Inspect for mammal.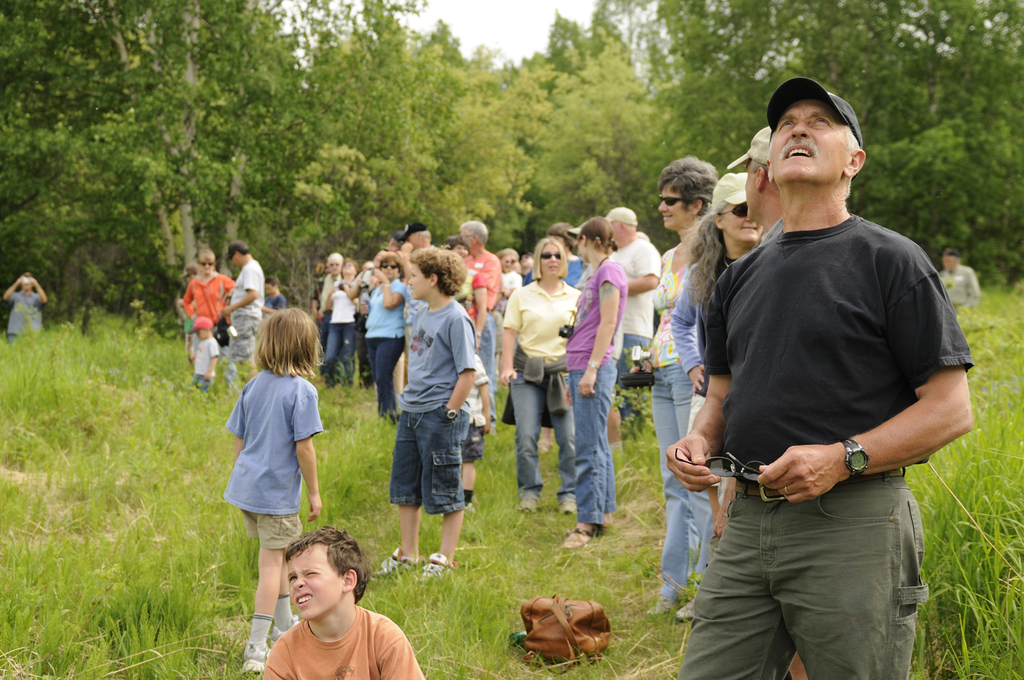
Inspection: 194 311 216 393.
